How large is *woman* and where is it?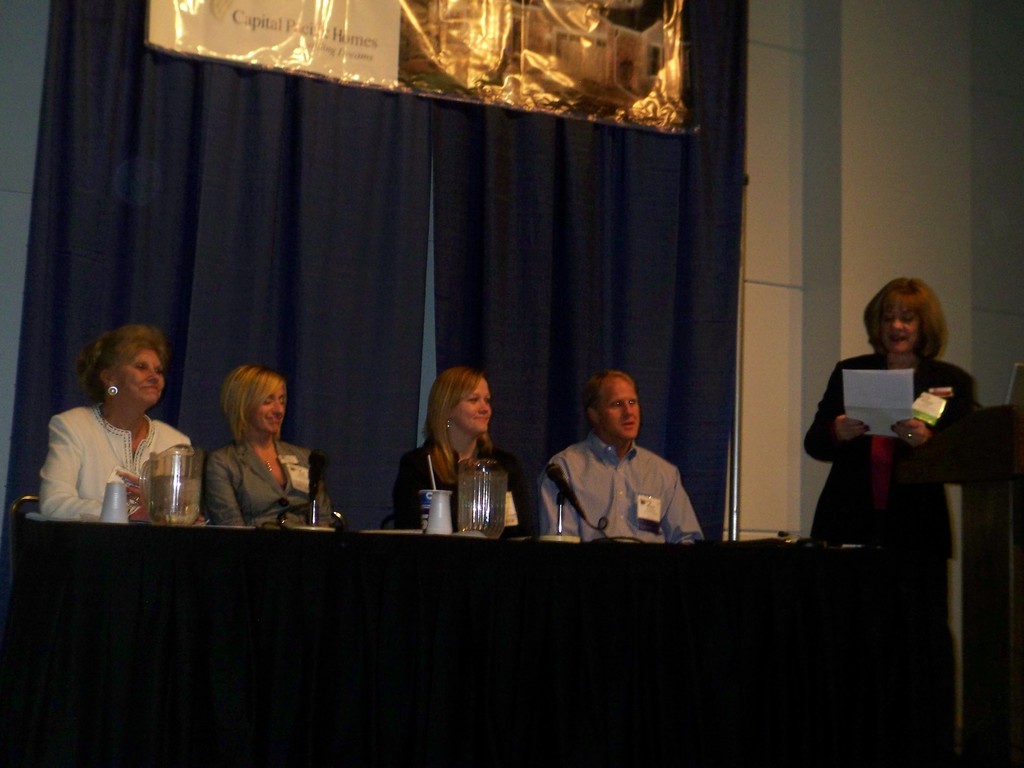
Bounding box: l=392, t=360, r=540, b=541.
